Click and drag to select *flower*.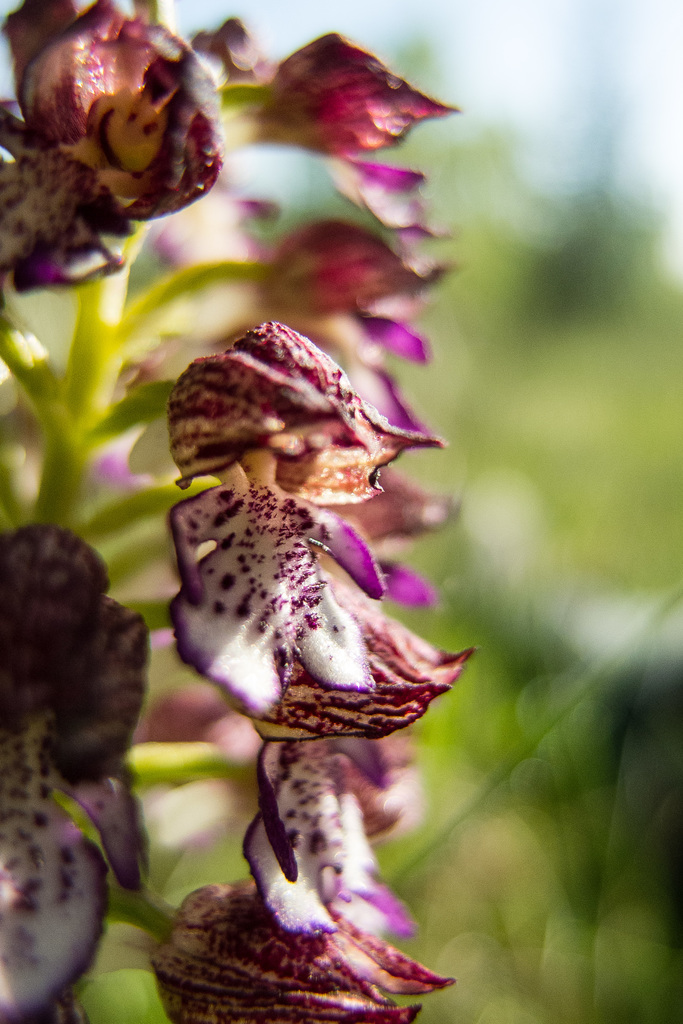
Selection: [160, 862, 471, 1023].
